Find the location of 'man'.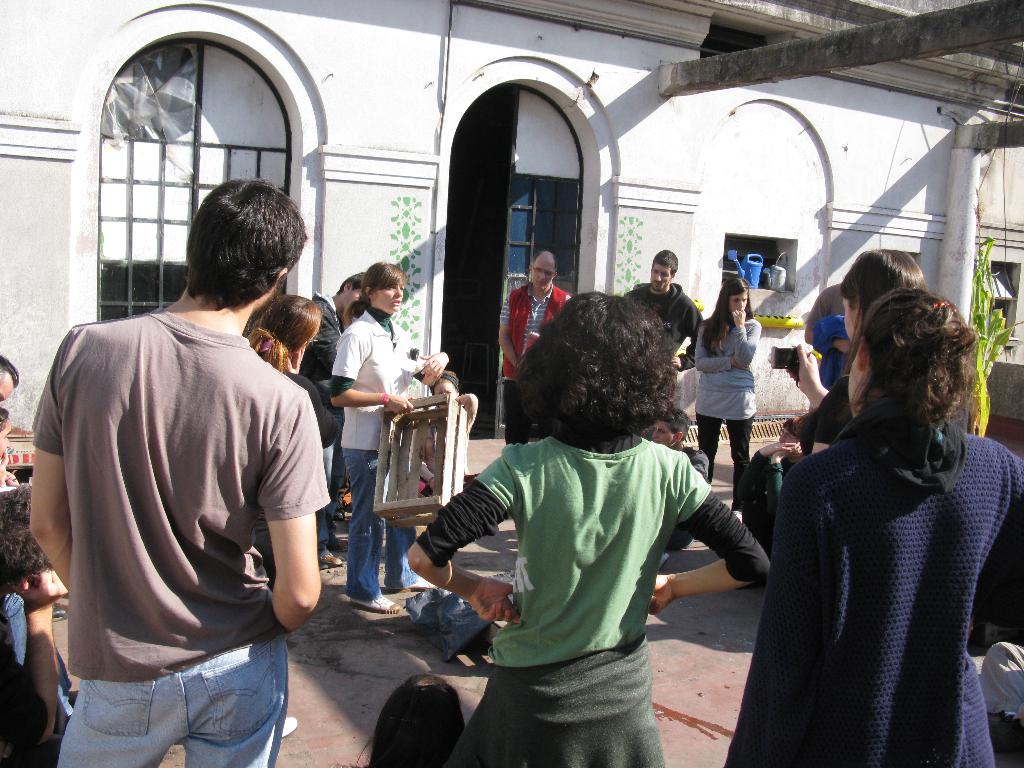
Location: <region>34, 160, 338, 758</region>.
